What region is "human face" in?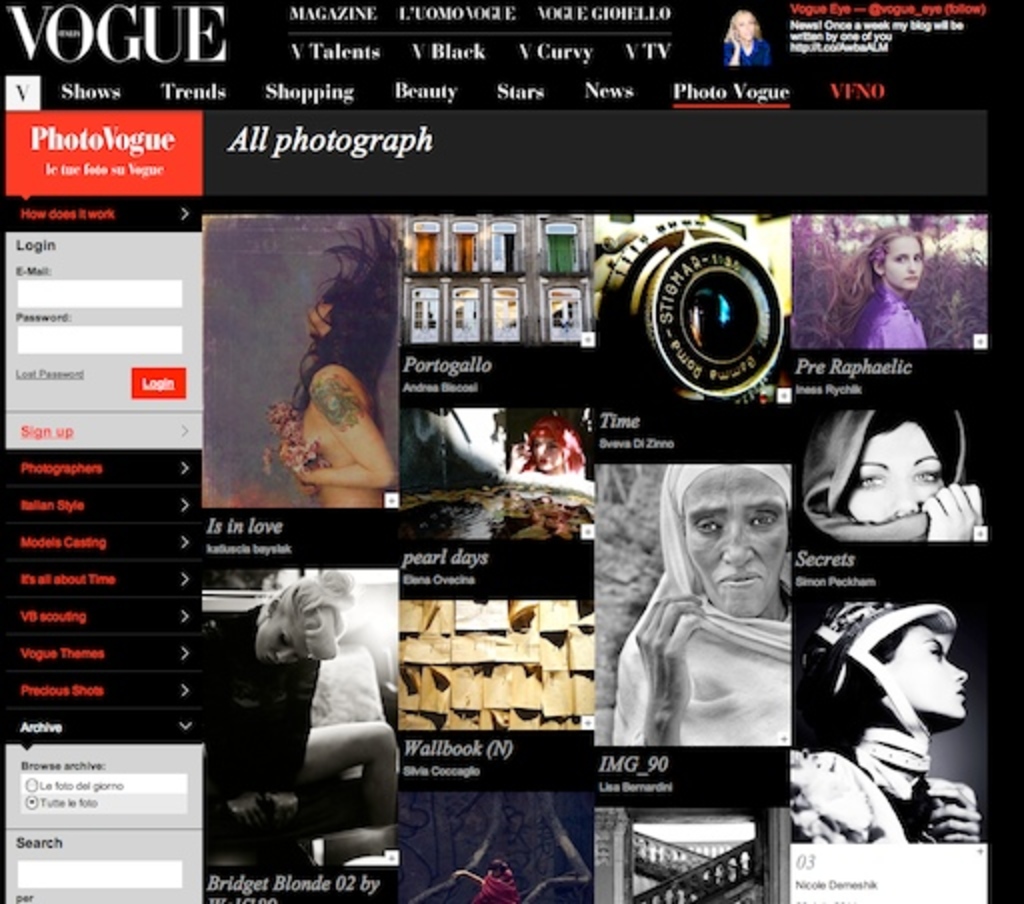
<box>258,612,304,658</box>.
